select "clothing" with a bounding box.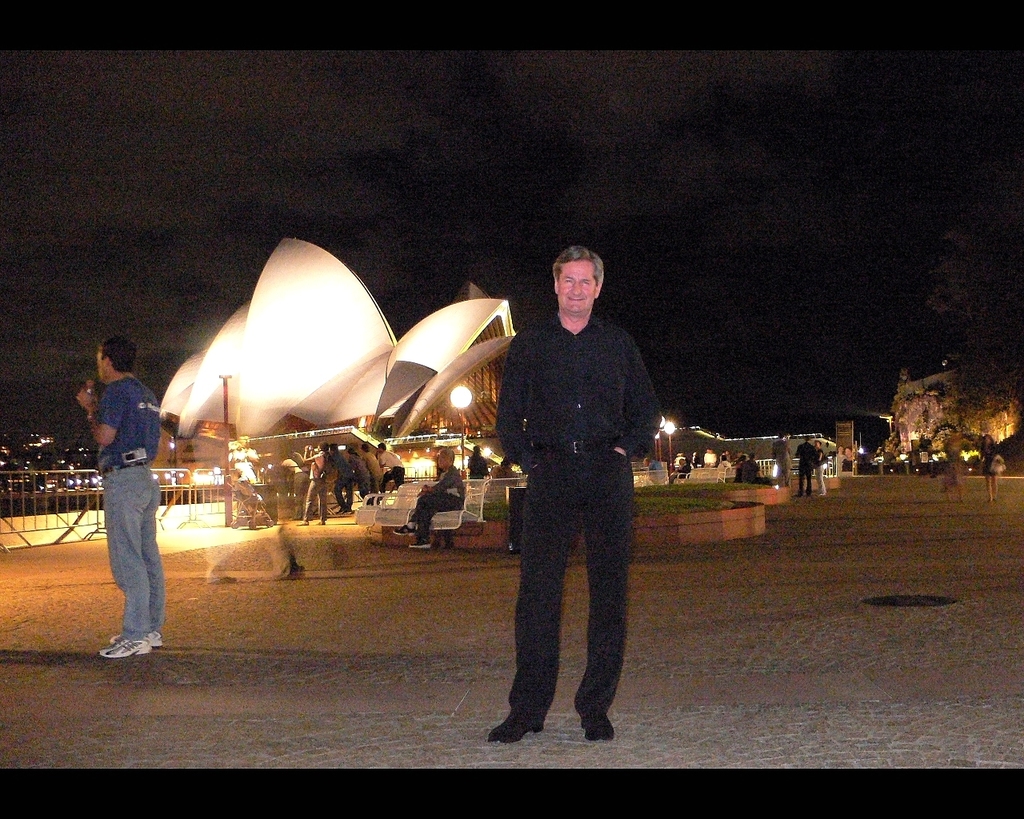
<region>63, 332, 169, 615</region>.
